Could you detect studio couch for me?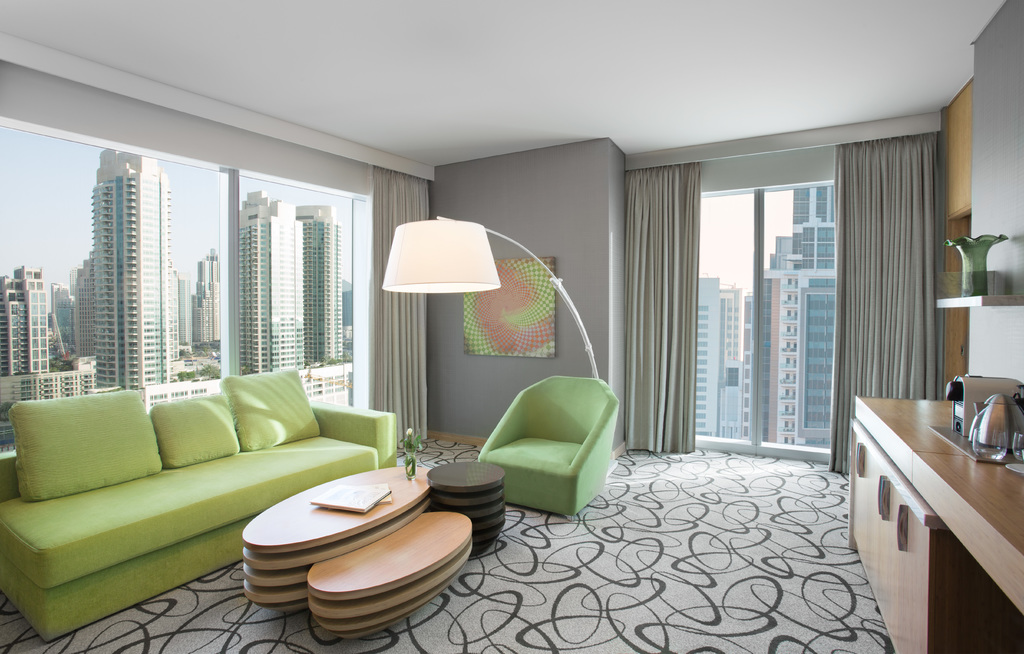
Detection result: [left=1, top=354, right=395, bottom=641].
